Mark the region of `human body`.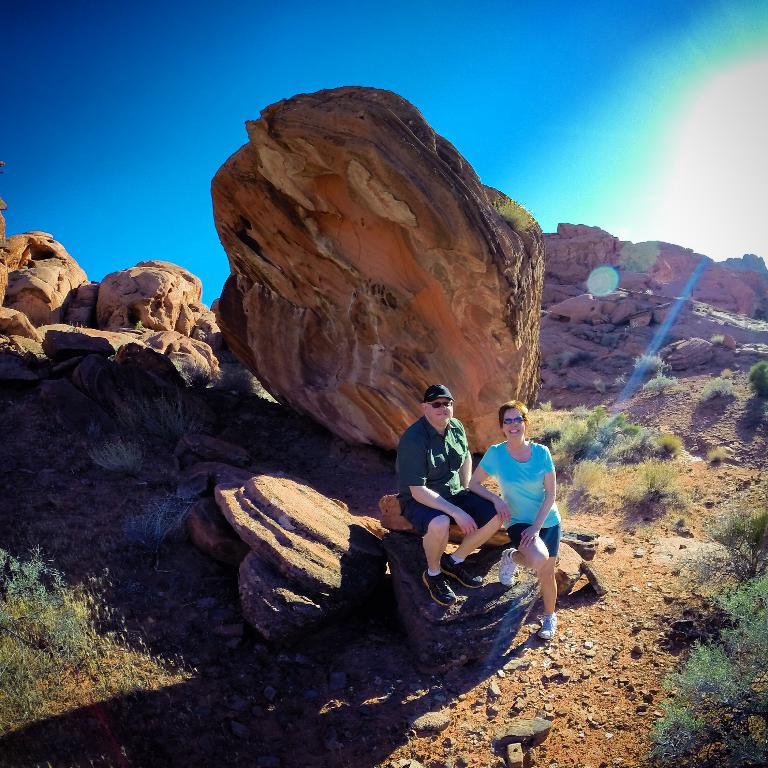
Region: bbox(391, 375, 507, 608).
